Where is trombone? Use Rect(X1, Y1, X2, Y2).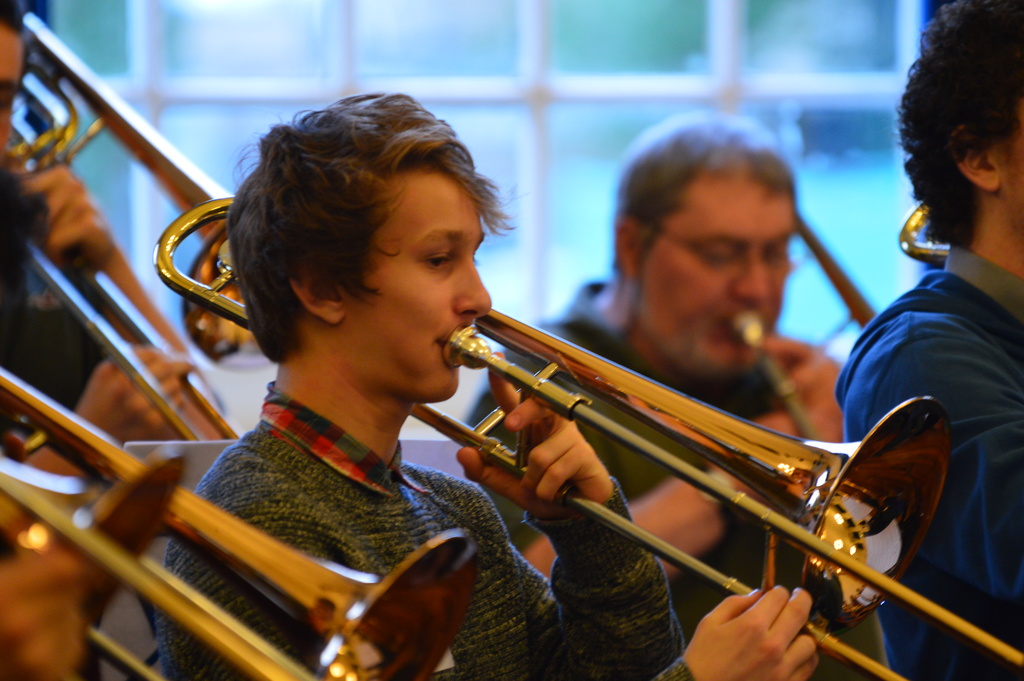
Rect(0, 361, 475, 680).
